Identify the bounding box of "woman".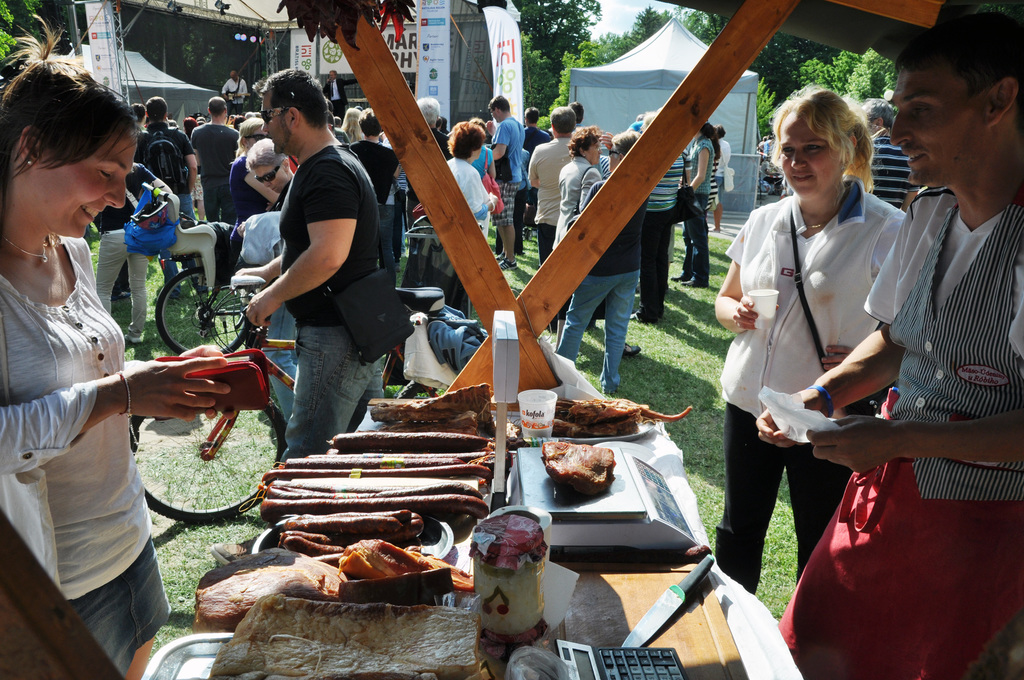
[676,114,724,291].
